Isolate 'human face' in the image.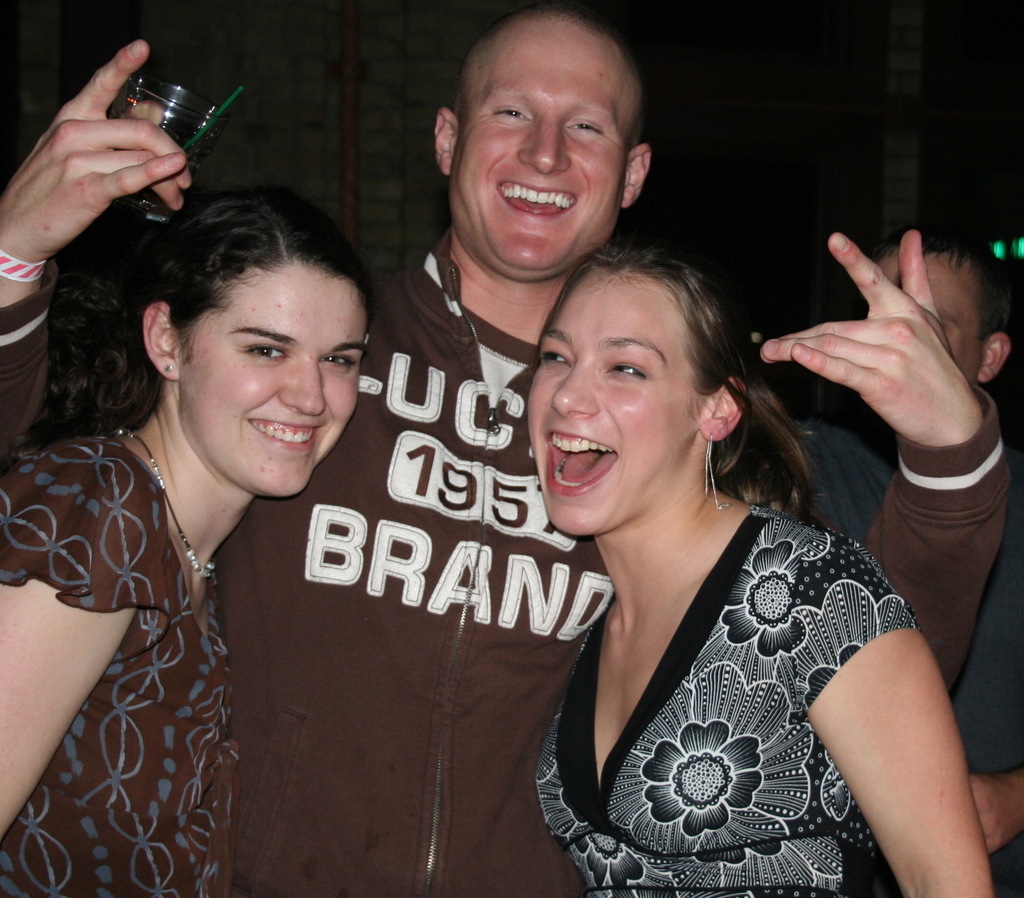
Isolated region: [x1=465, y1=12, x2=614, y2=281].
